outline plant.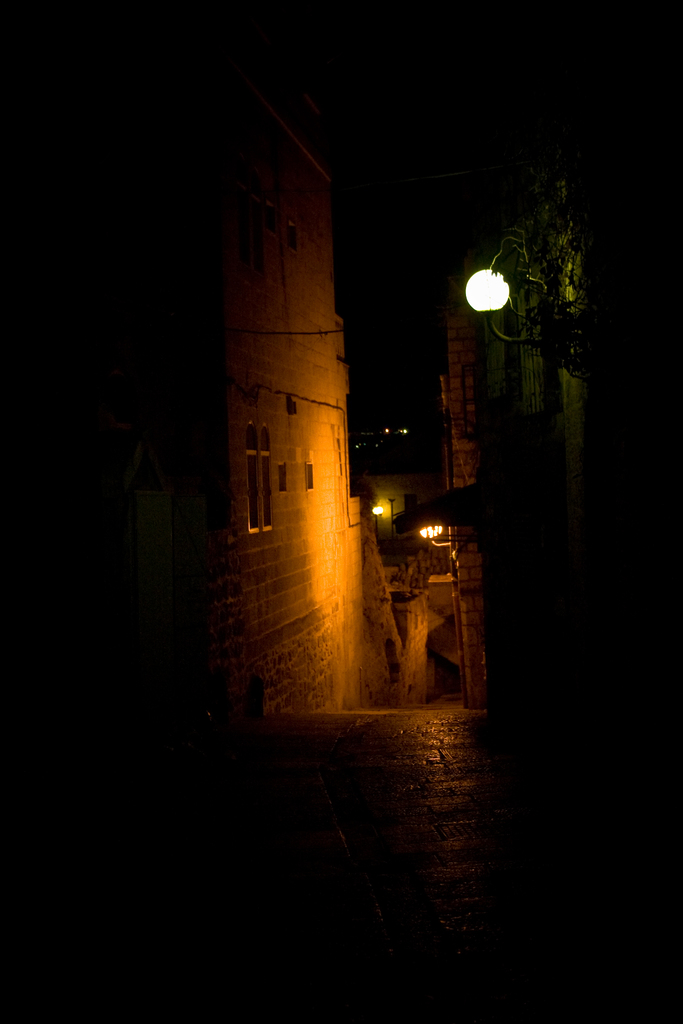
Outline: <box>462,174,586,405</box>.
